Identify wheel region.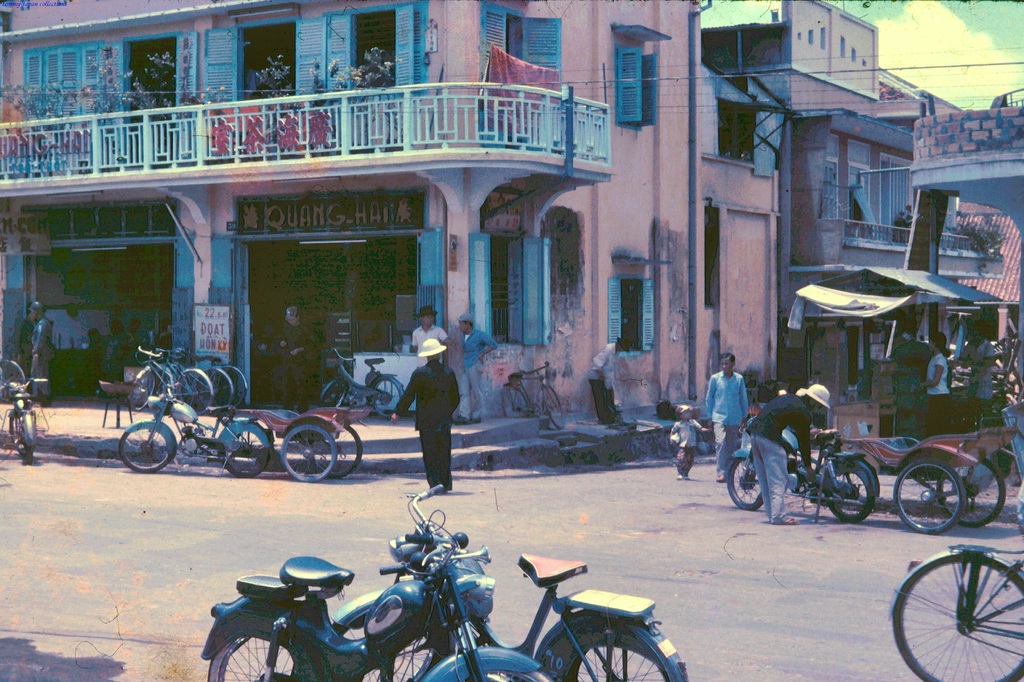
Region: {"left": 12, "top": 406, "right": 28, "bottom": 440}.
